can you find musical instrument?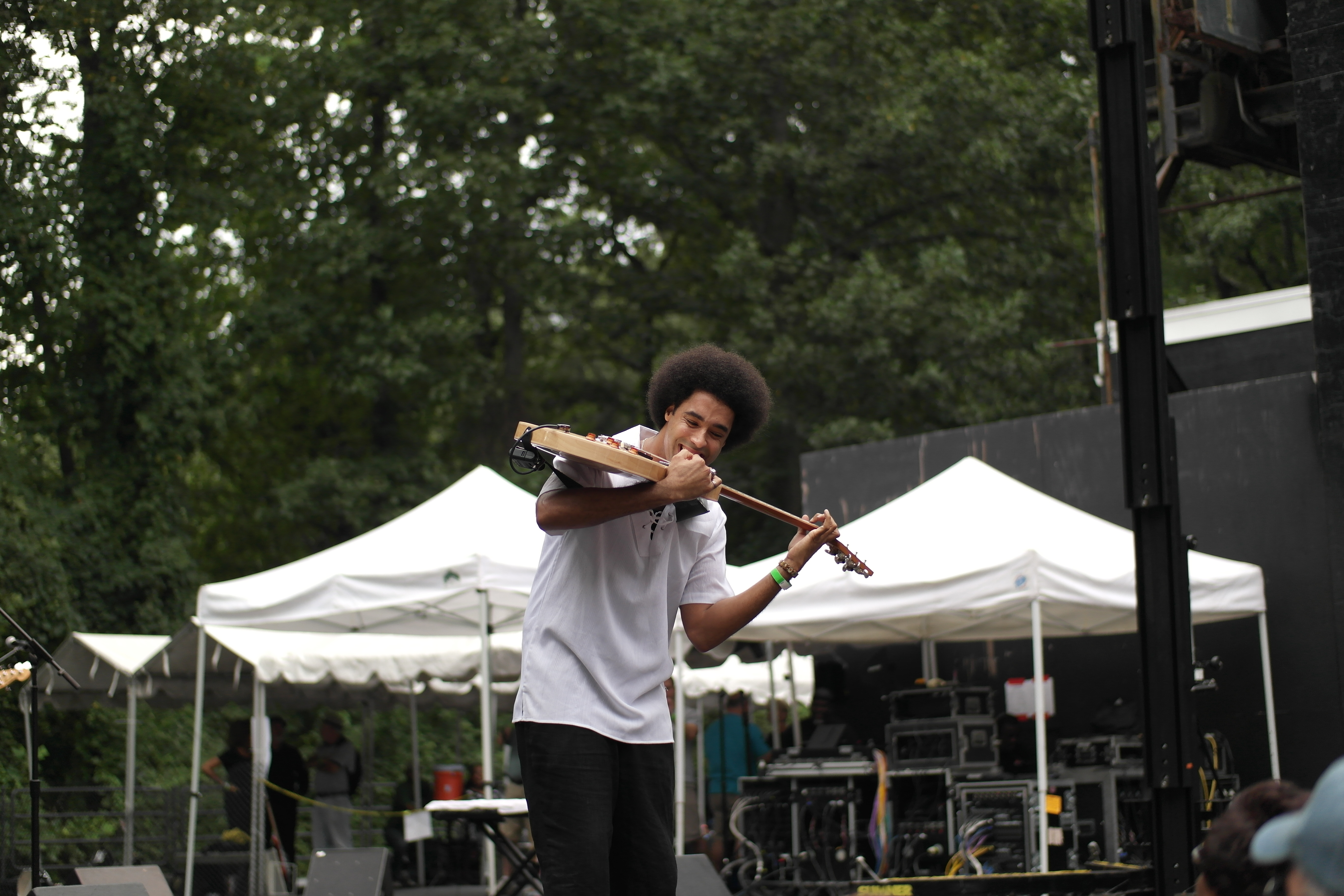
Yes, bounding box: [left=125, top=101, right=215, bottom=144].
